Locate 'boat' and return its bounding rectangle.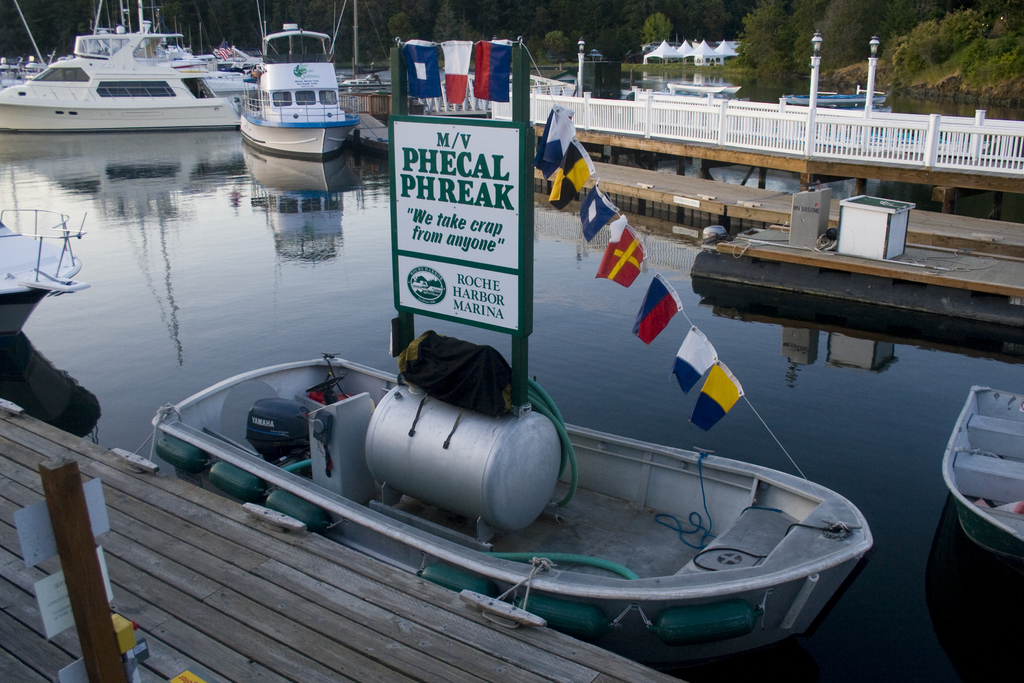
bbox(148, 348, 880, 643).
